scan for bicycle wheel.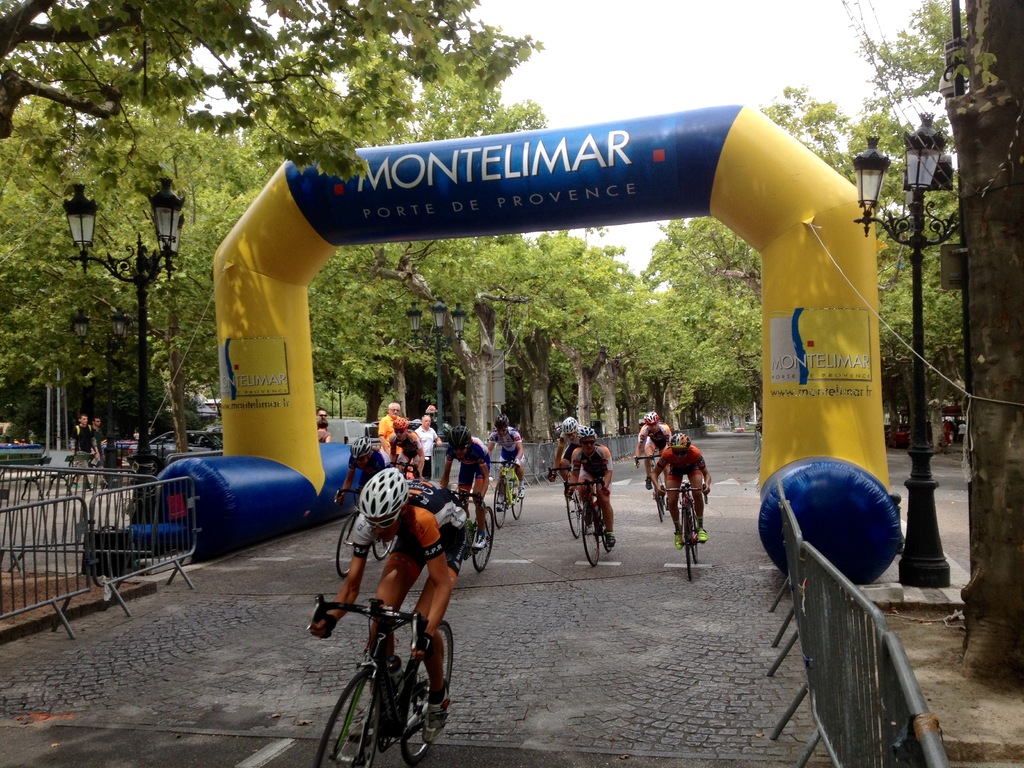
Scan result: (333,513,354,584).
